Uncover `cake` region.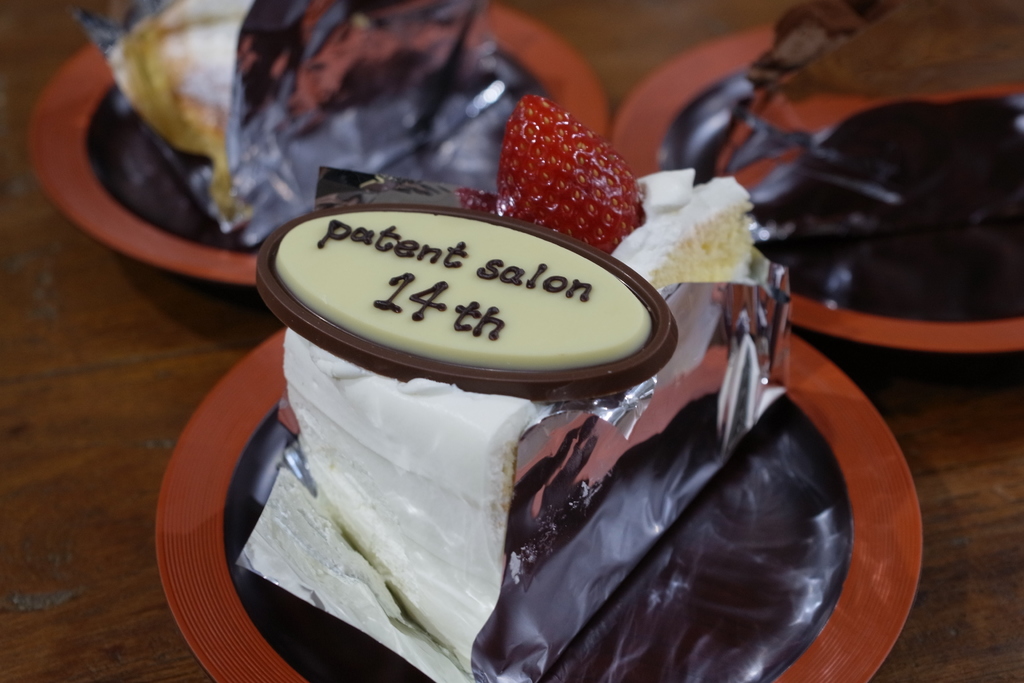
Uncovered: 757,98,1023,325.
